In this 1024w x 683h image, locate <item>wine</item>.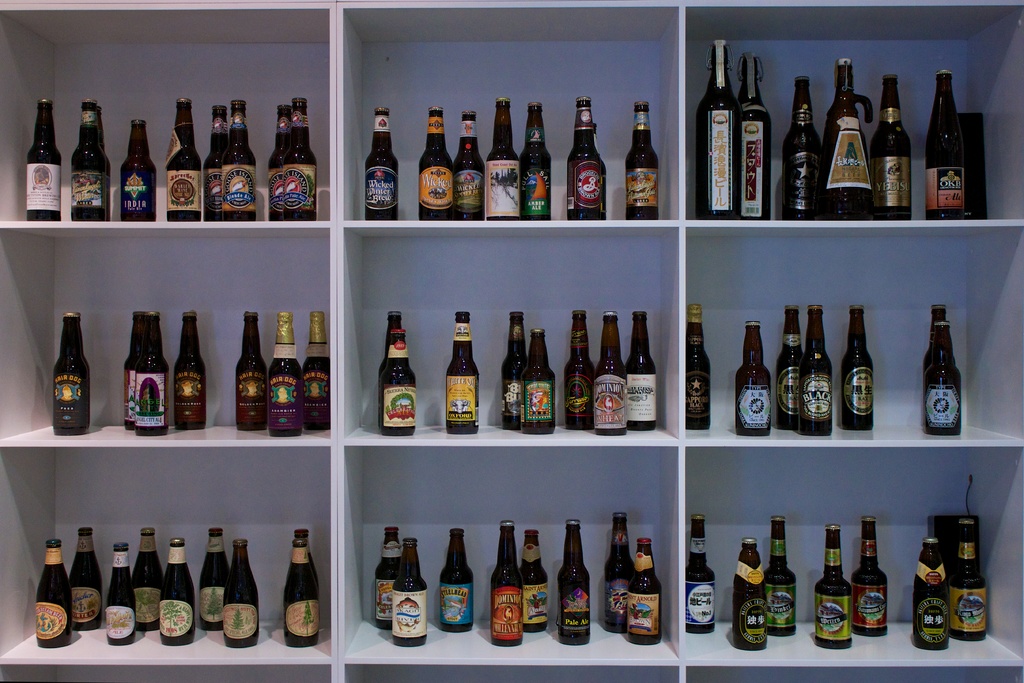
Bounding box: [left=168, top=303, right=207, bottom=429].
